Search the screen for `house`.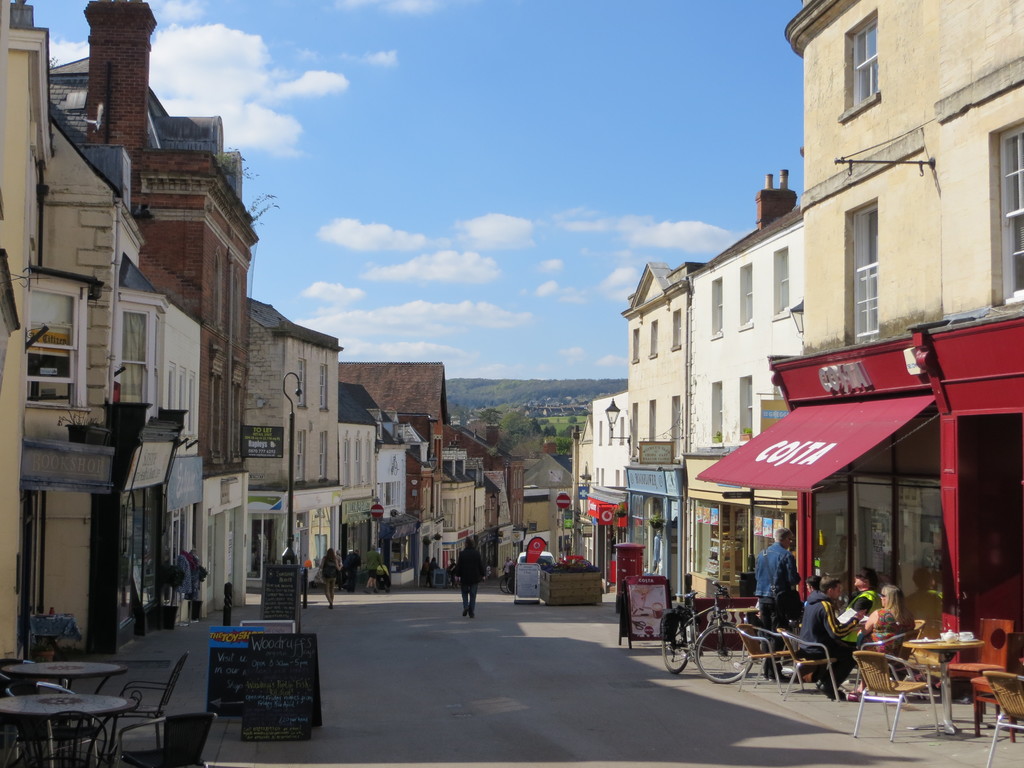
Found at 790,26,1016,359.
